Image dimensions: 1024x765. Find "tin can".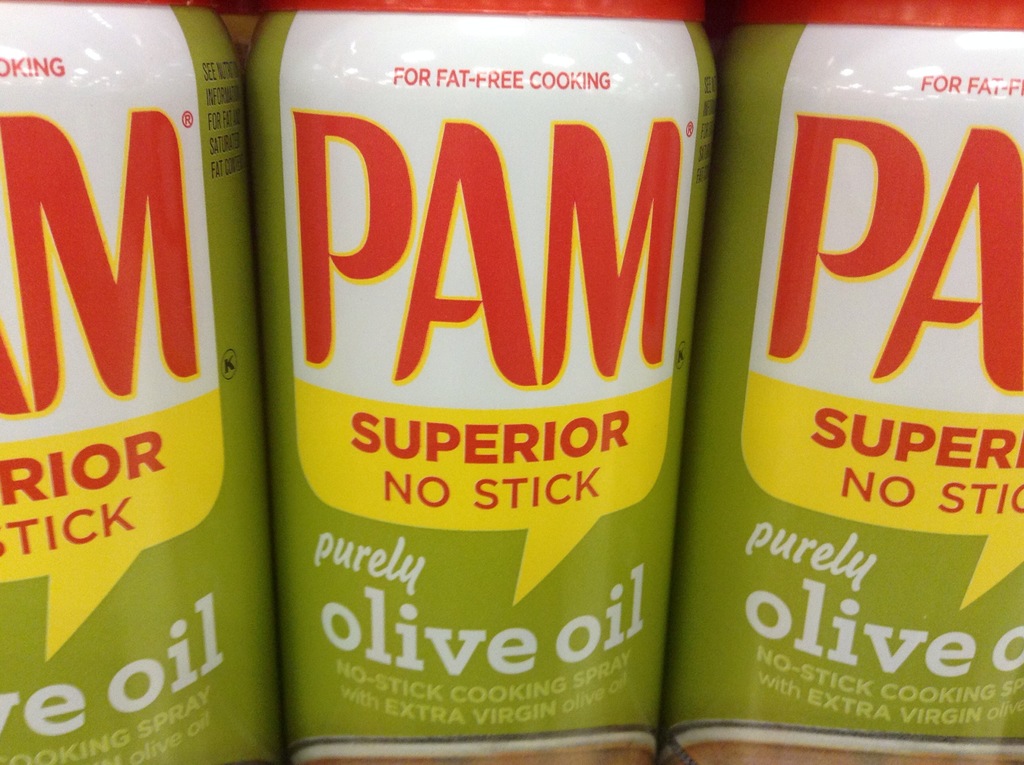
left=0, top=1, right=285, bottom=764.
